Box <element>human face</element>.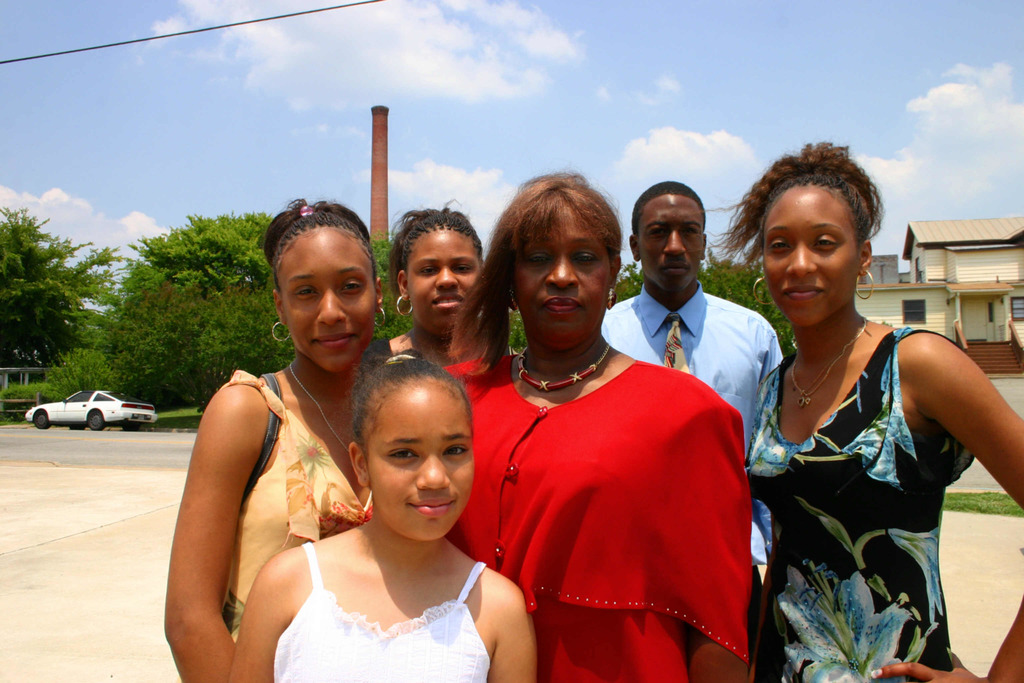
{"x1": 406, "y1": 234, "x2": 484, "y2": 331}.
